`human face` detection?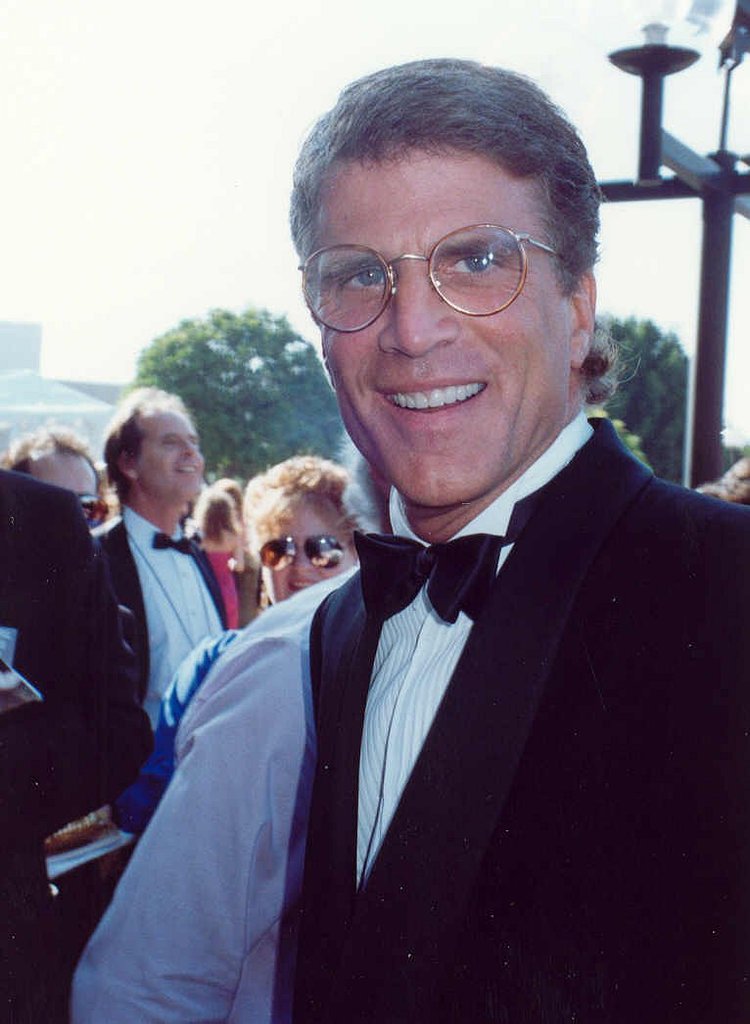
x1=300, y1=132, x2=578, y2=495
